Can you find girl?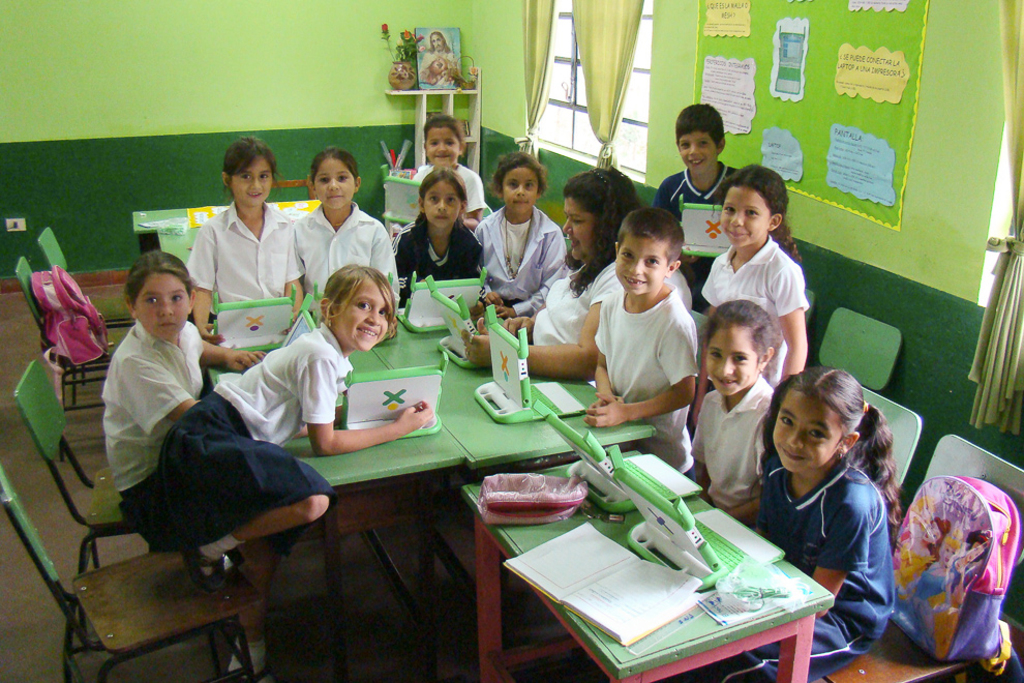
Yes, bounding box: box=[704, 363, 904, 682].
